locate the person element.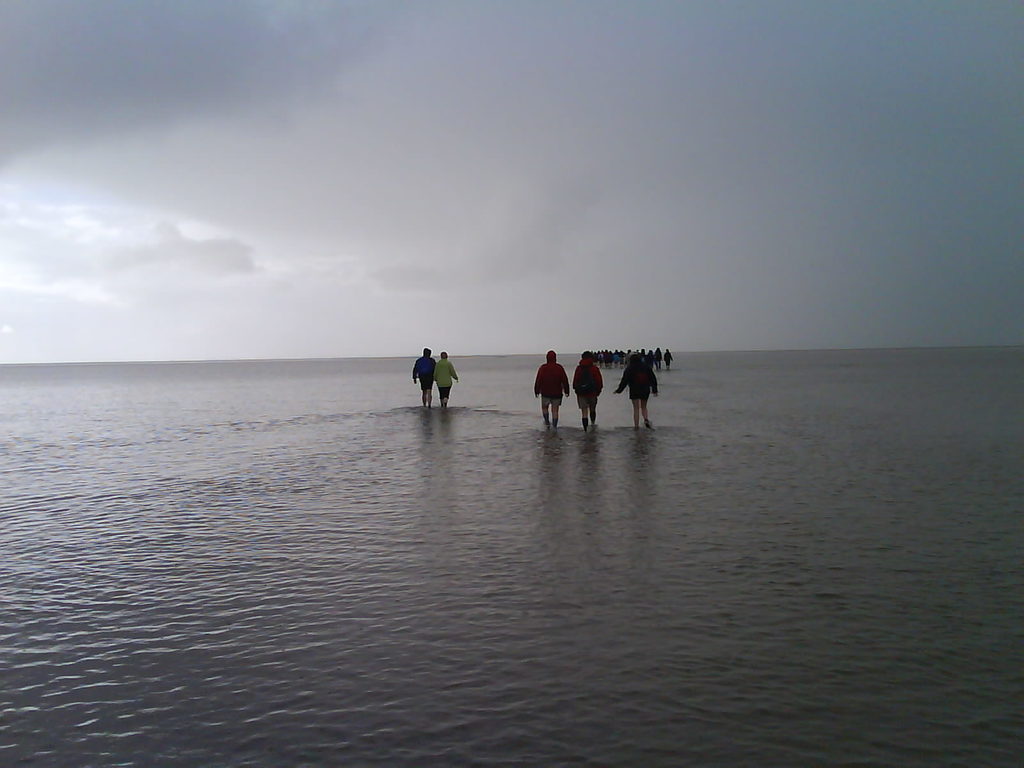
Element bbox: x1=435 y1=351 x2=465 y2=412.
